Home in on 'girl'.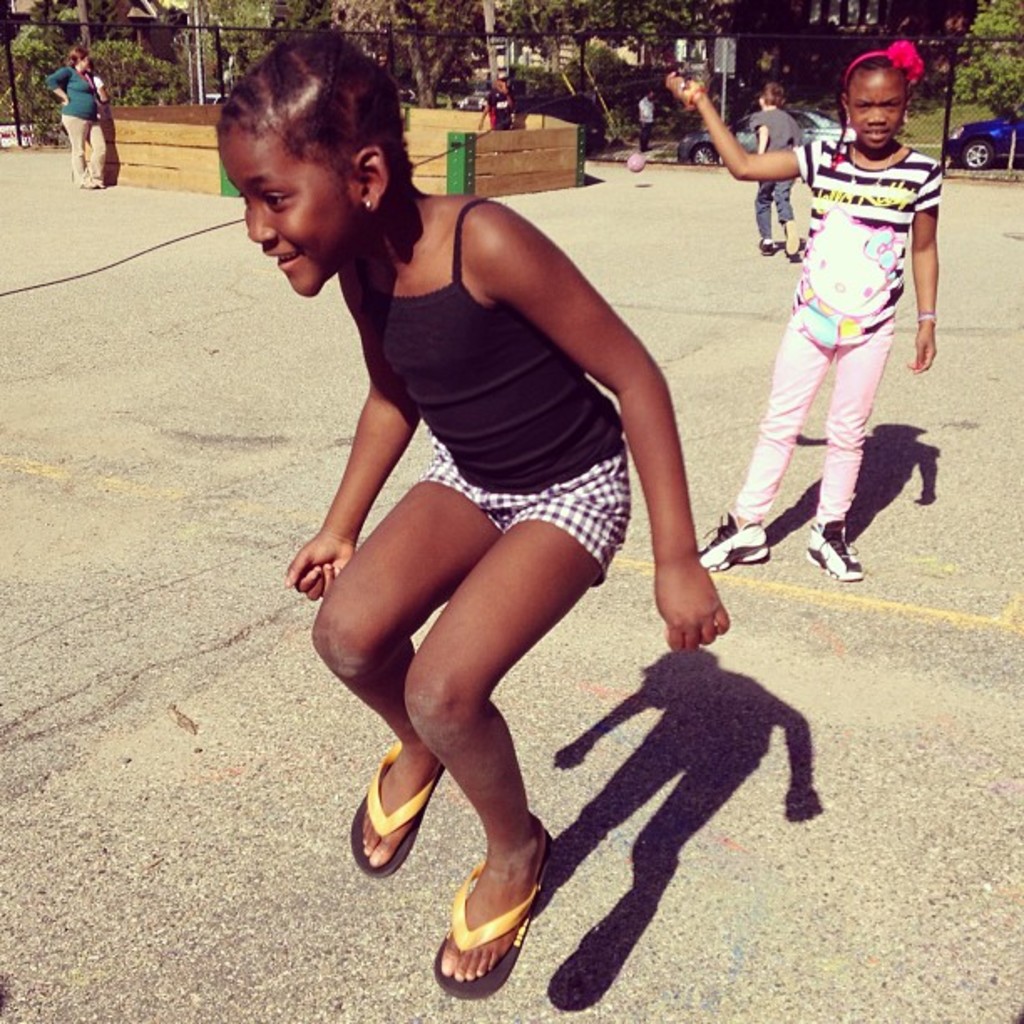
Homed in at x1=661, y1=47, x2=935, y2=572.
